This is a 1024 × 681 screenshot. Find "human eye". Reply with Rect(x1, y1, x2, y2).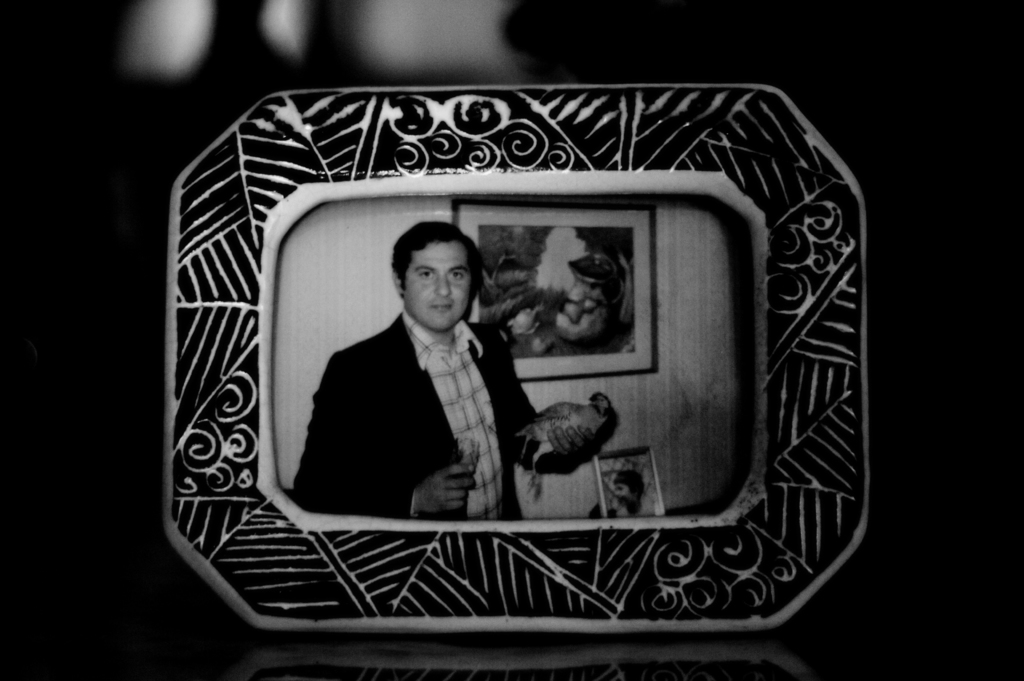
Rect(446, 268, 468, 284).
